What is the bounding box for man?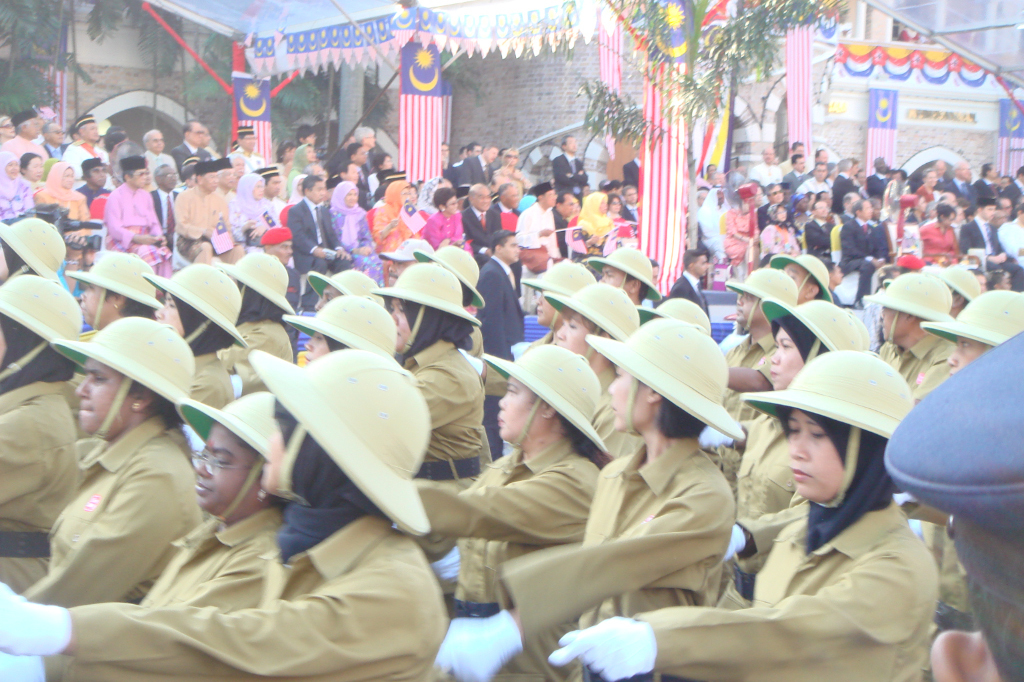
x1=582 y1=244 x2=660 y2=306.
